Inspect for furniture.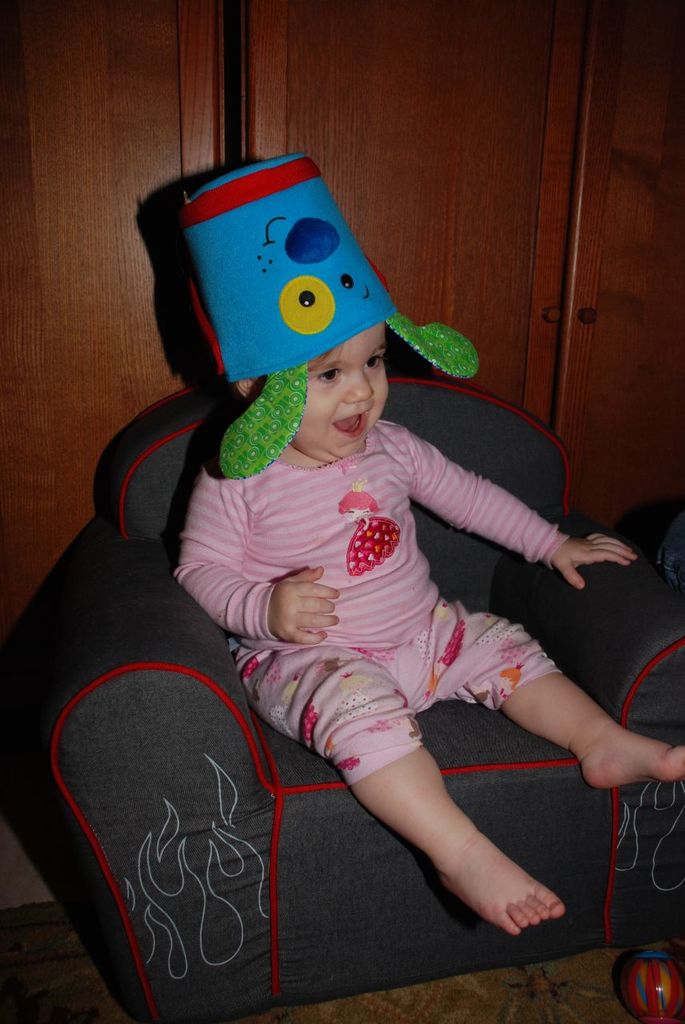
Inspection: bbox(43, 362, 684, 1023).
